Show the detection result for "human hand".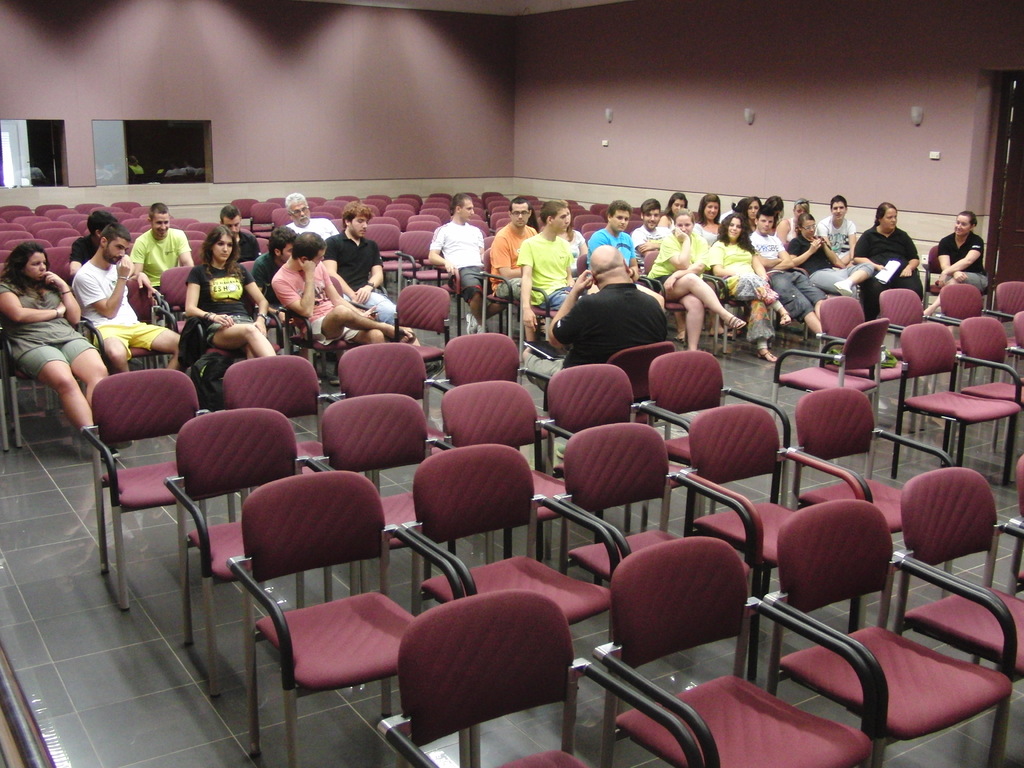
[936,271,949,285].
